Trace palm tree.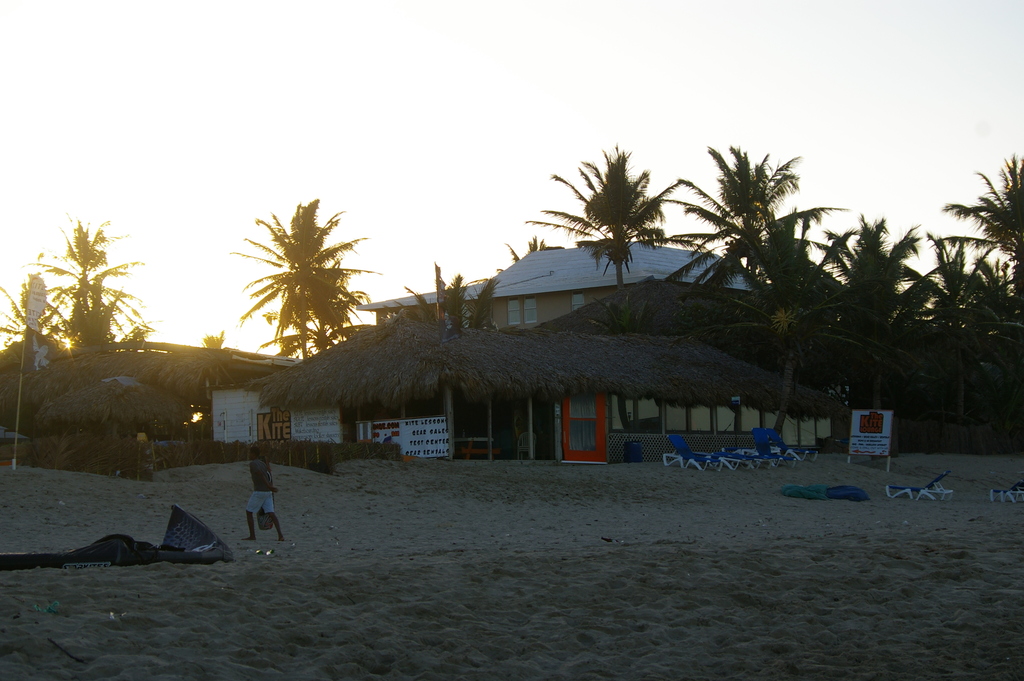
Traced to left=812, top=224, right=929, bottom=343.
